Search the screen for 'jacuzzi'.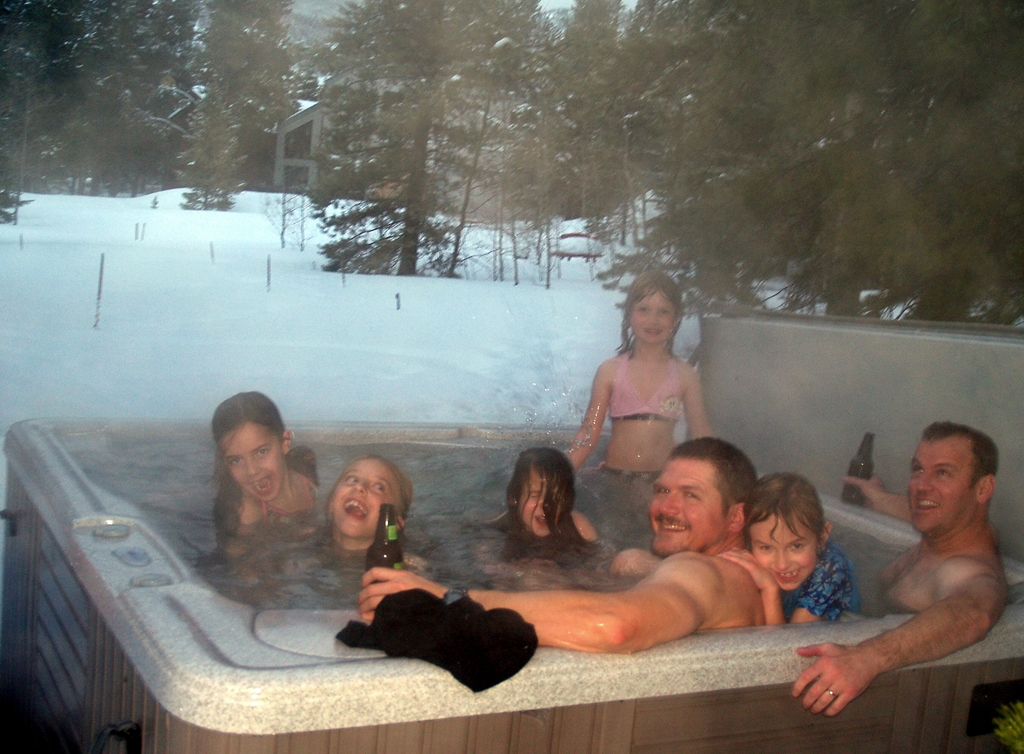
Found at locate(0, 422, 1023, 753).
